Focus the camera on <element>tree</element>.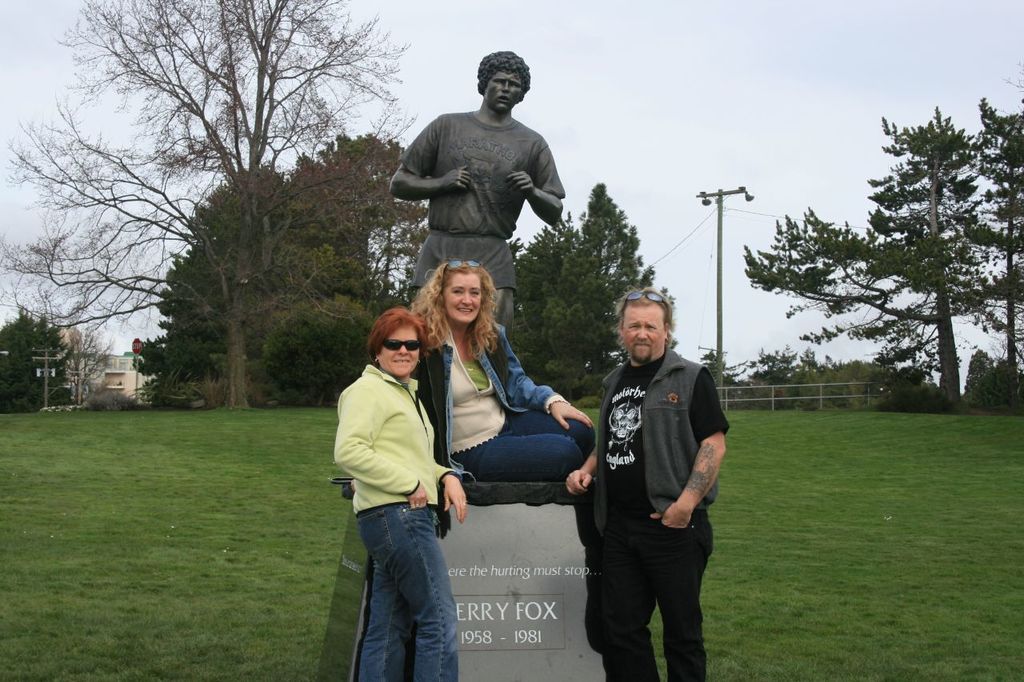
Focus region: [964,94,1023,417].
